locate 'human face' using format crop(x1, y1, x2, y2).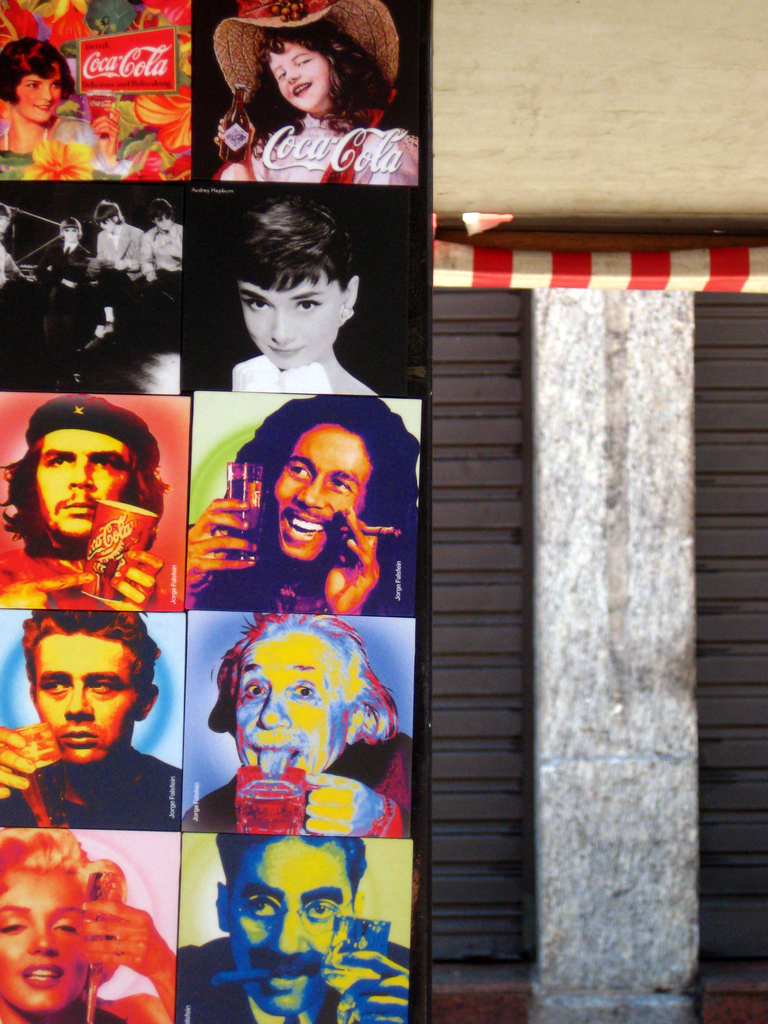
crop(15, 66, 64, 124).
